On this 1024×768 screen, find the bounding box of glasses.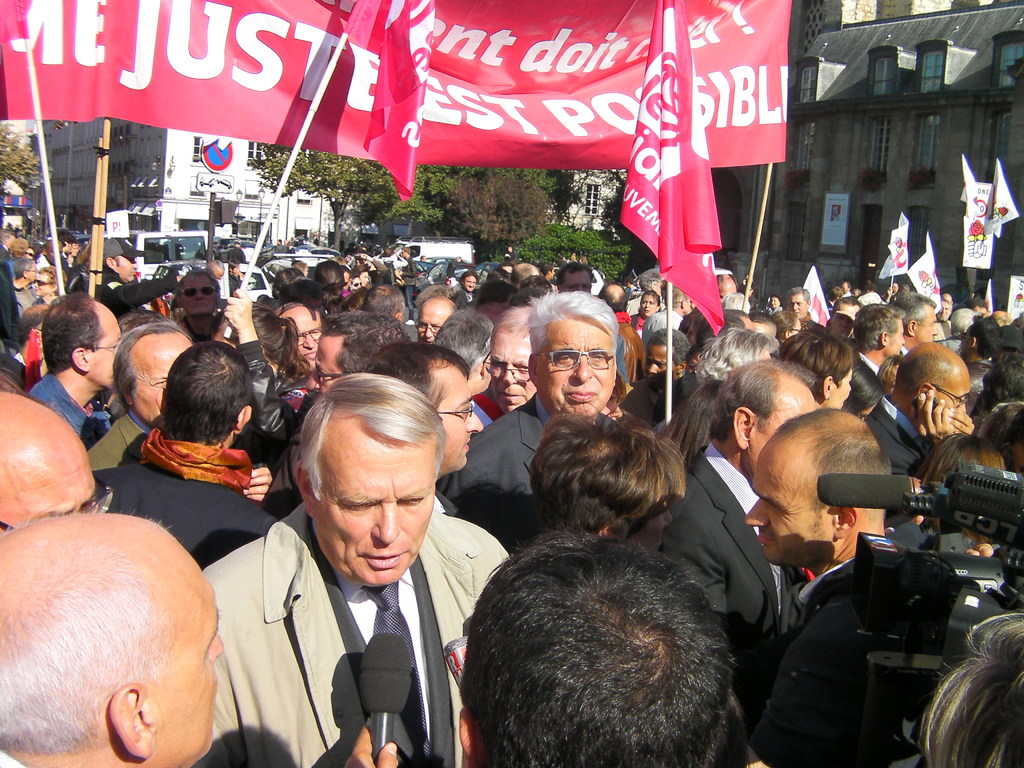
Bounding box: left=486, top=353, right=534, bottom=384.
